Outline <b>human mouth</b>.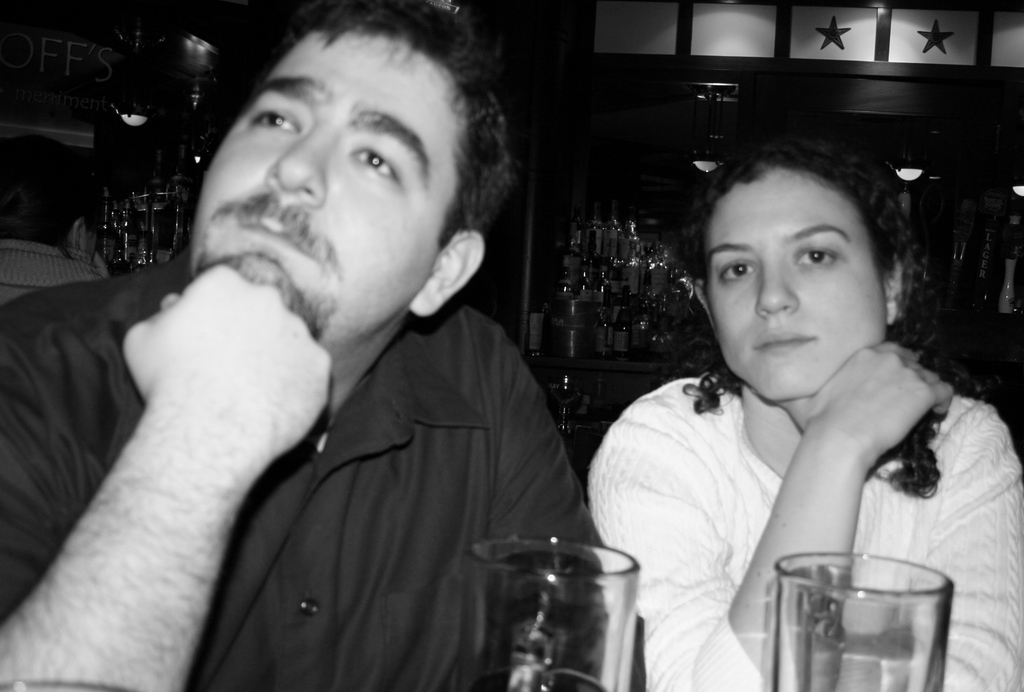
Outline: region(753, 327, 813, 355).
